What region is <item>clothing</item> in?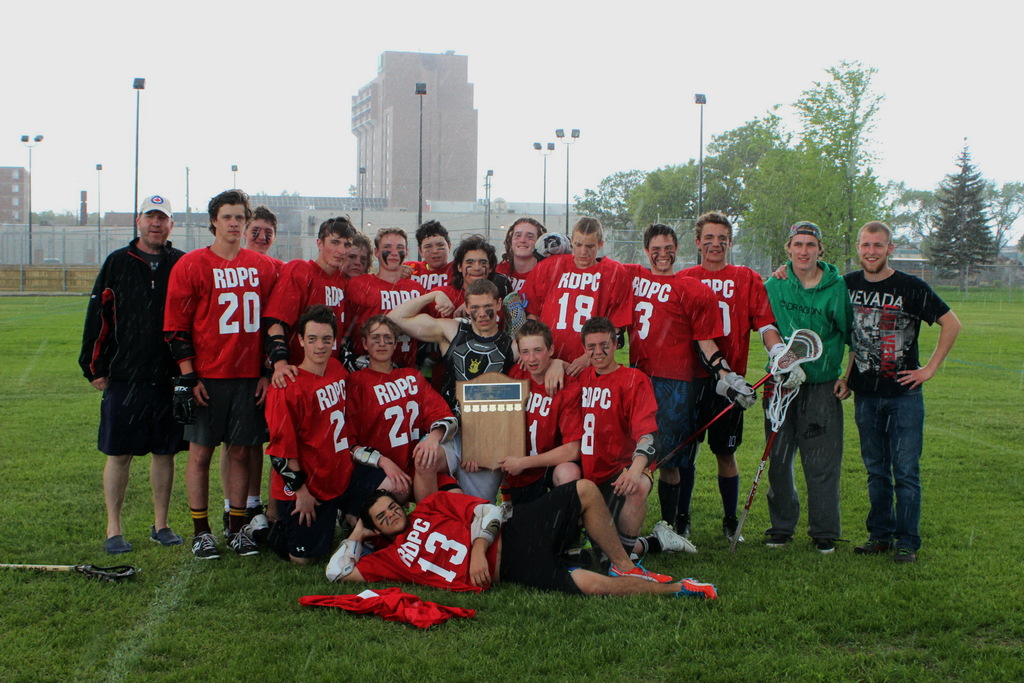
[left=511, top=351, right=584, bottom=509].
